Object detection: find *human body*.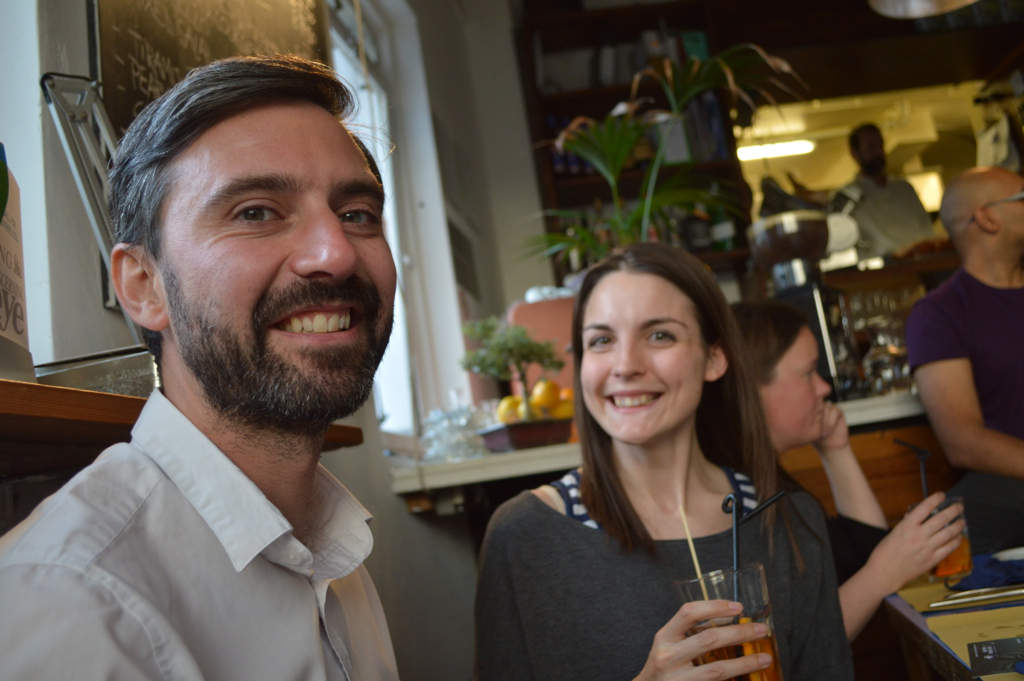
select_region(845, 178, 933, 263).
